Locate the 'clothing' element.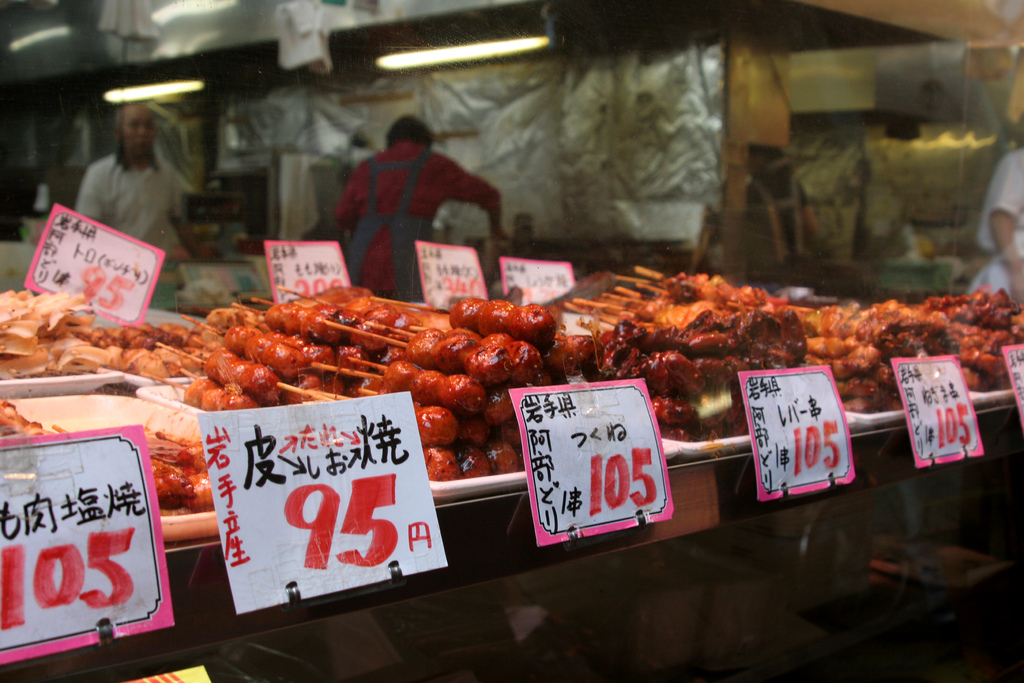
Element bbox: BBox(964, 149, 1023, 310).
